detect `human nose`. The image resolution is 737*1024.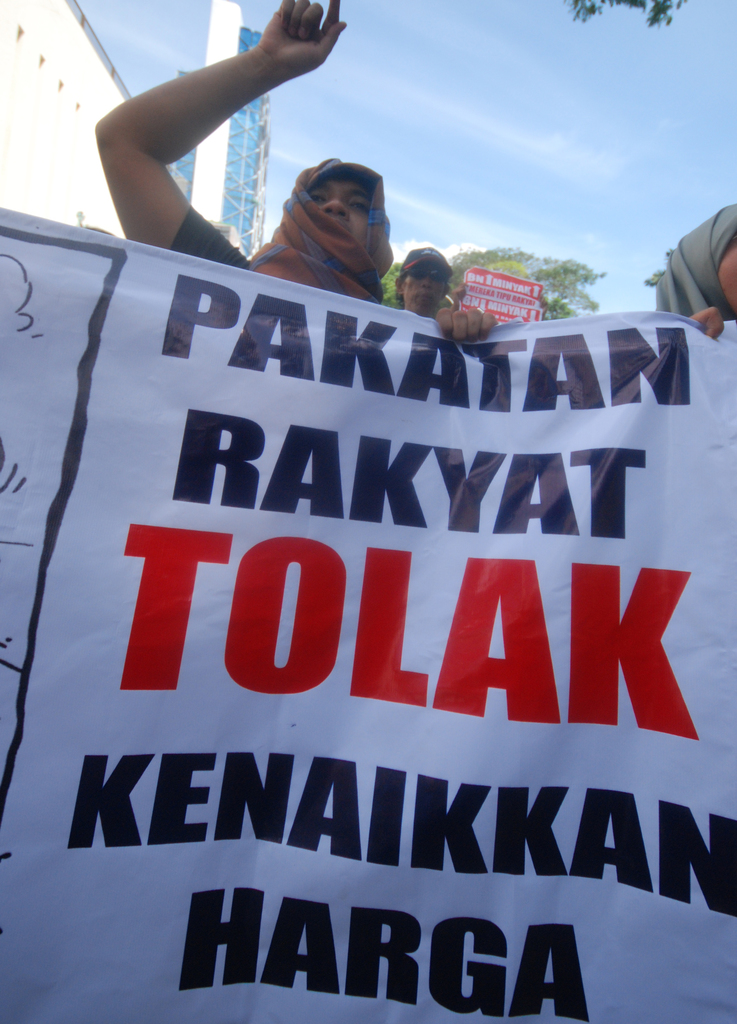
x1=315 y1=195 x2=351 y2=218.
